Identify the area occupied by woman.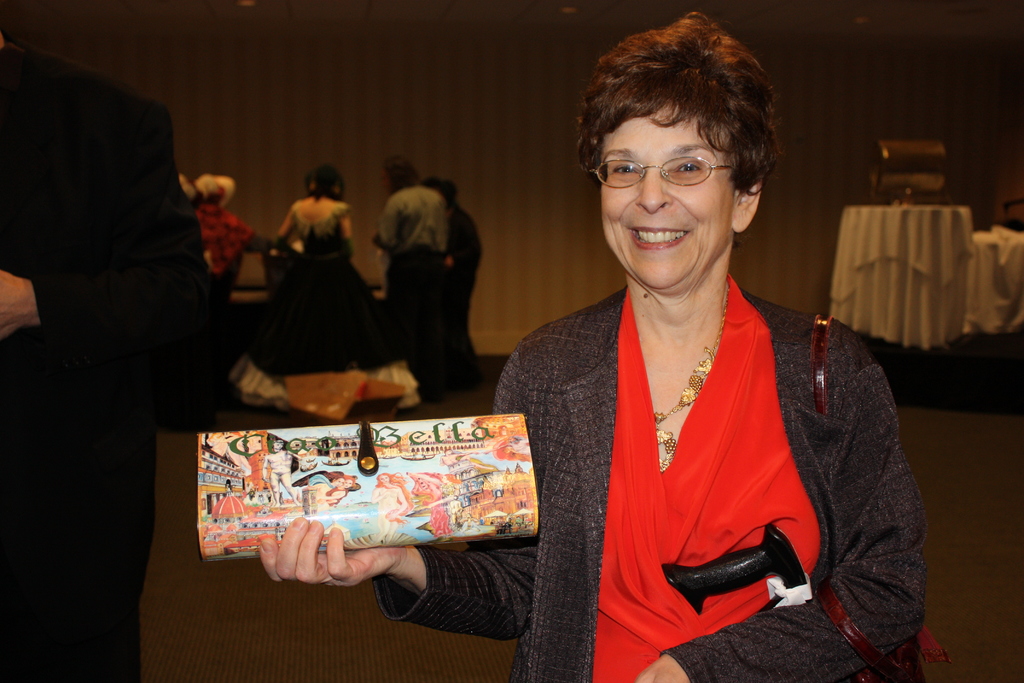
Area: <bbox>418, 170, 484, 389</bbox>.
